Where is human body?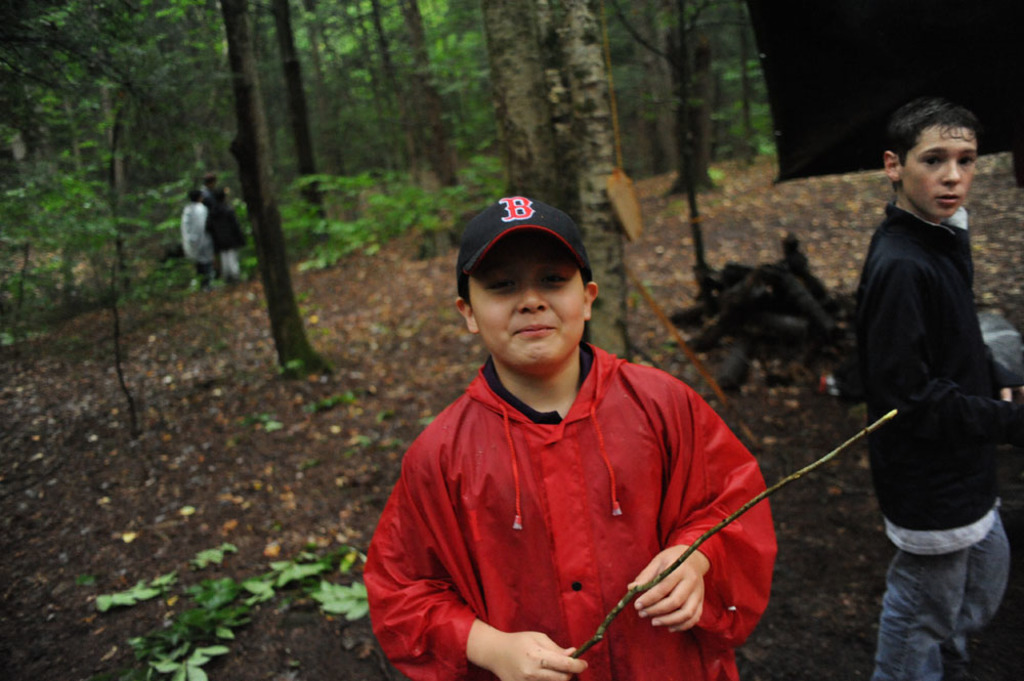
[left=198, top=179, right=248, bottom=282].
